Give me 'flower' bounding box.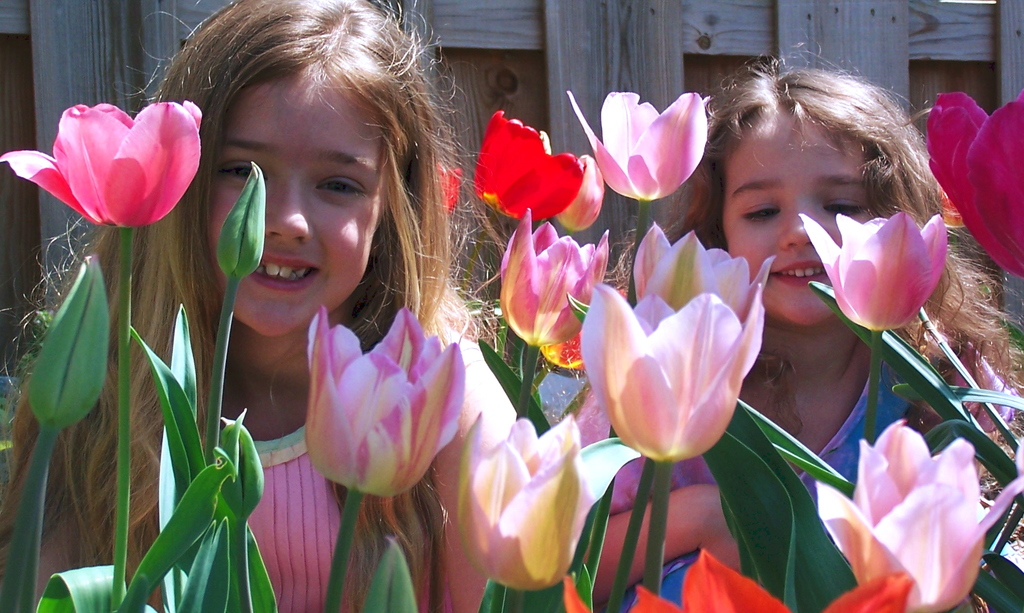
BBox(556, 541, 916, 612).
